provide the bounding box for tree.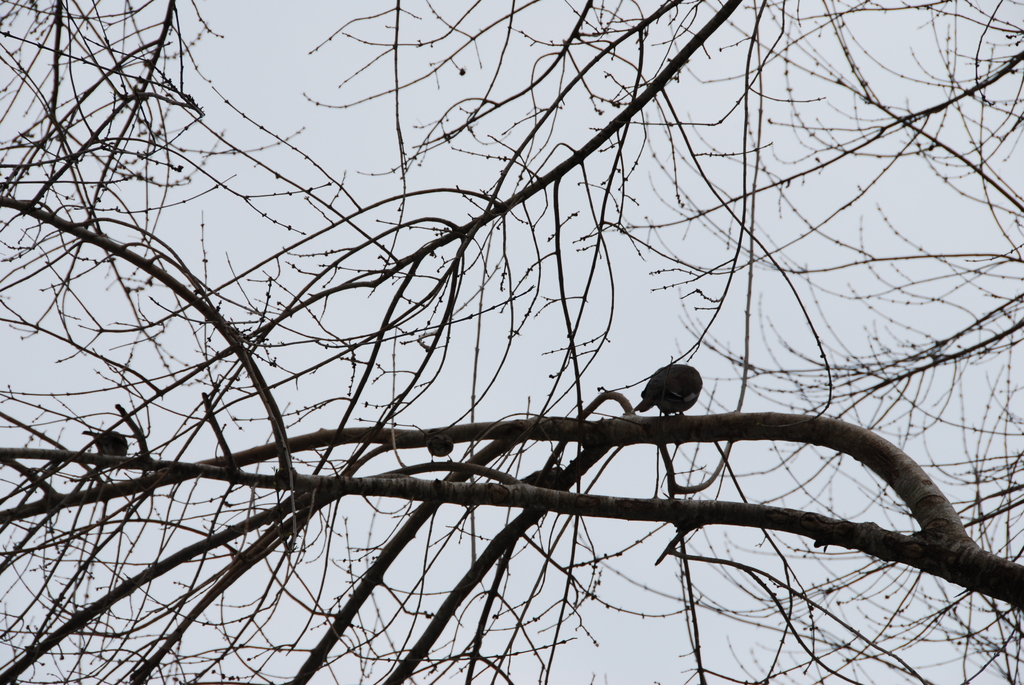
BBox(1, 0, 1023, 684).
